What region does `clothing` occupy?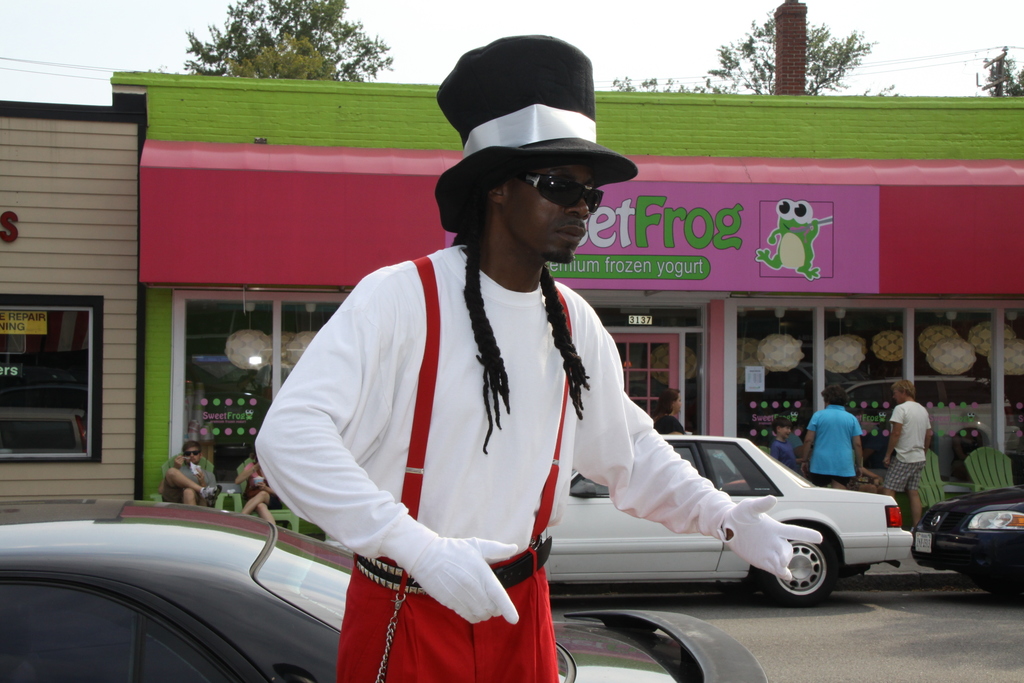
[890, 463, 920, 497].
